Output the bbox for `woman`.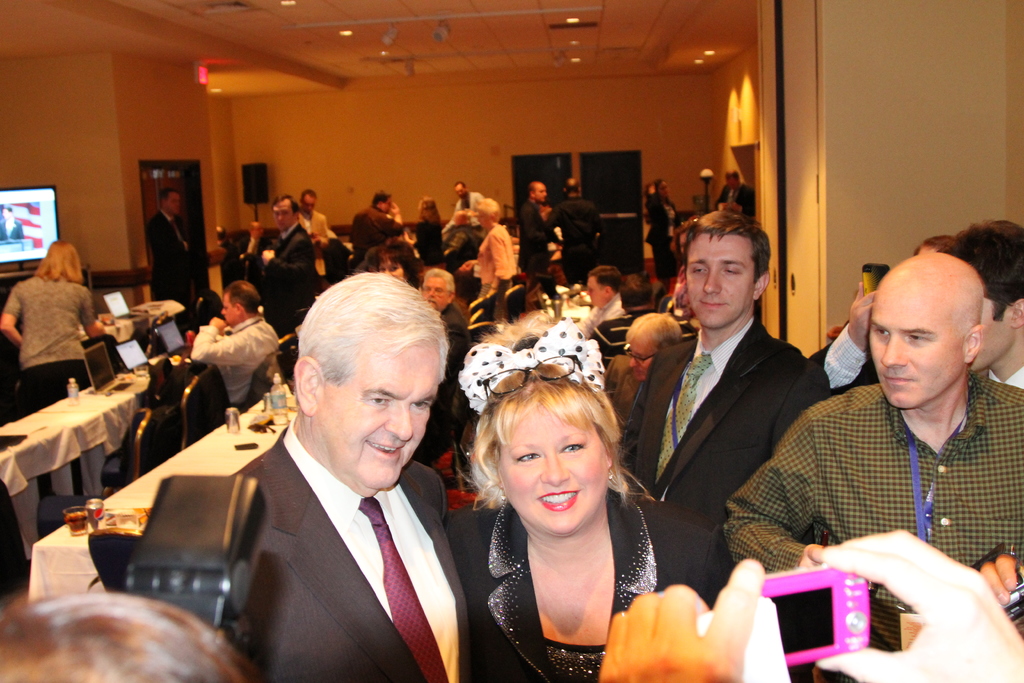
left=0, top=243, right=106, bottom=411.
